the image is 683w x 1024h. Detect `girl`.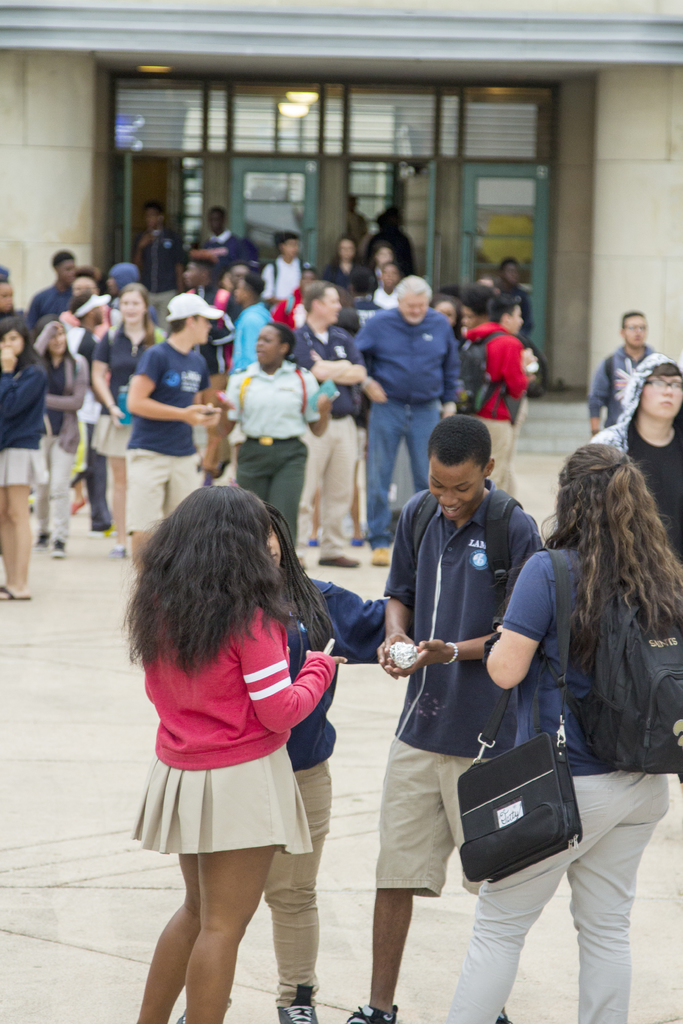
Detection: pyautogui.locateOnScreen(35, 316, 90, 548).
